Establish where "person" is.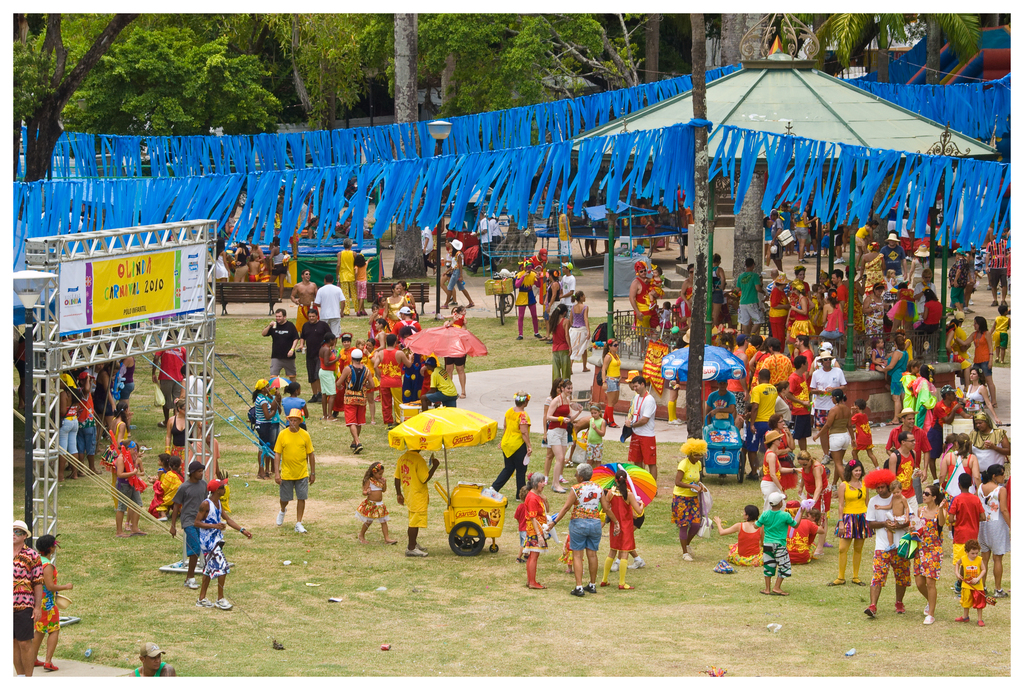
Established at left=569, top=290, right=590, bottom=371.
